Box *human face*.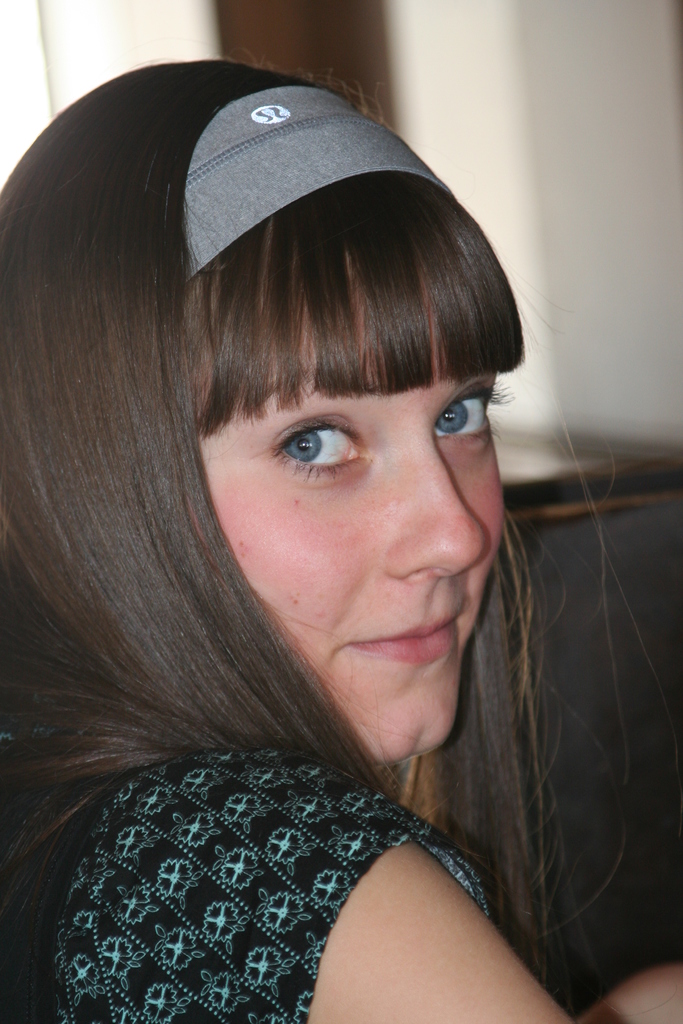
locate(163, 200, 507, 743).
